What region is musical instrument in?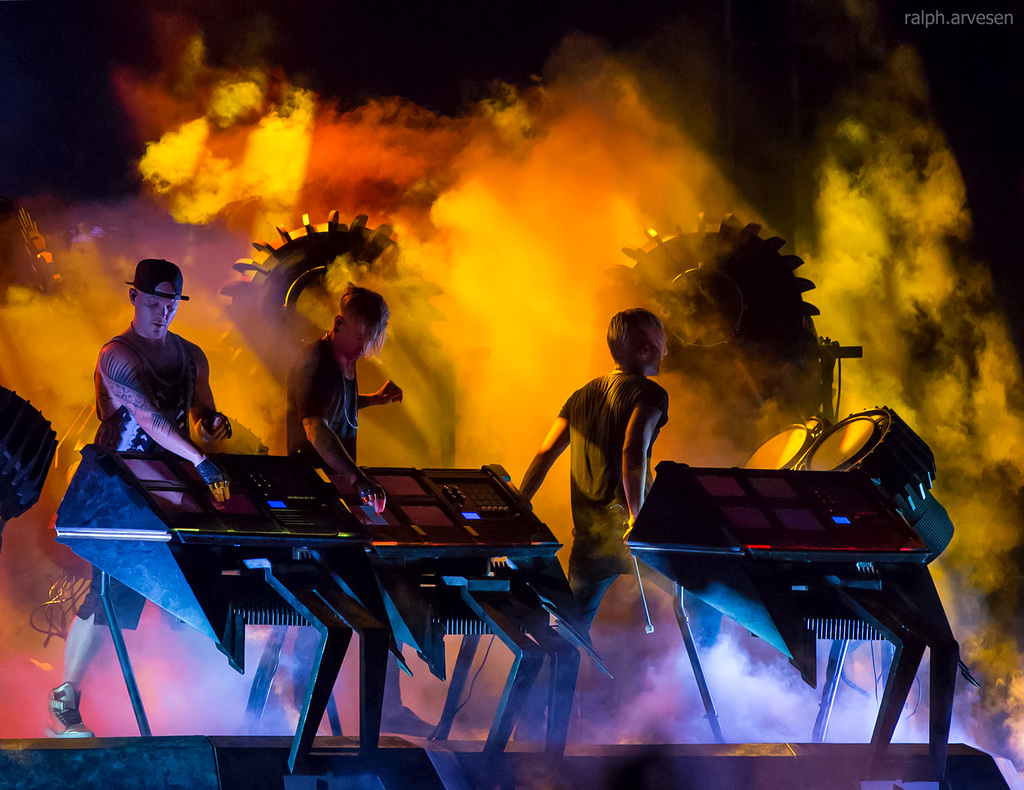
l=623, t=465, r=977, b=759.
